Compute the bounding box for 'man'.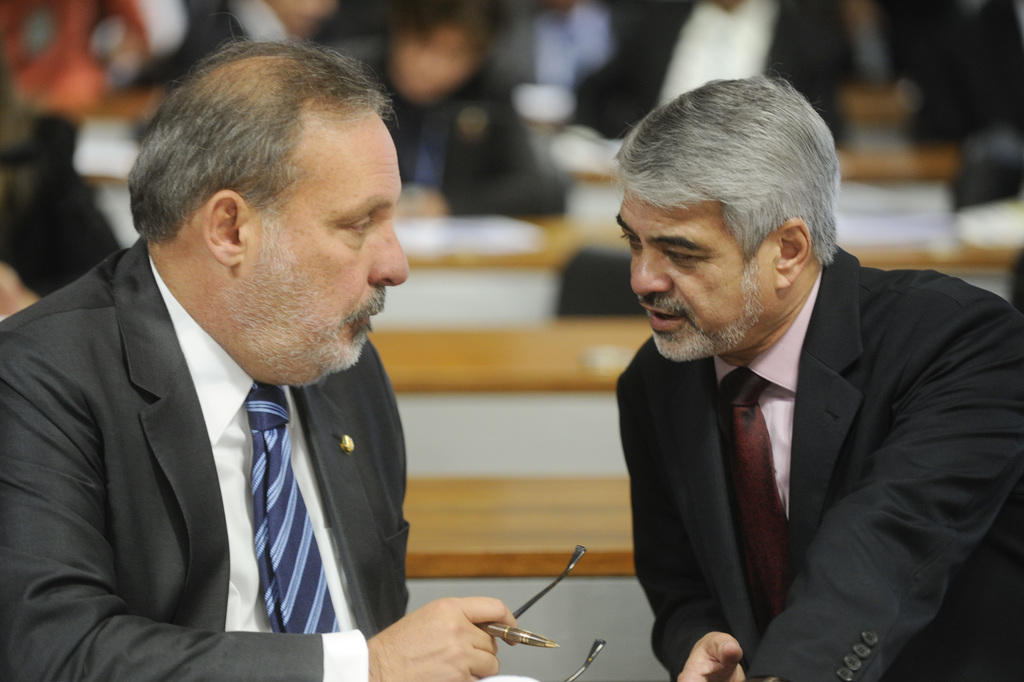
BBox(10, 53, 469, 676).
